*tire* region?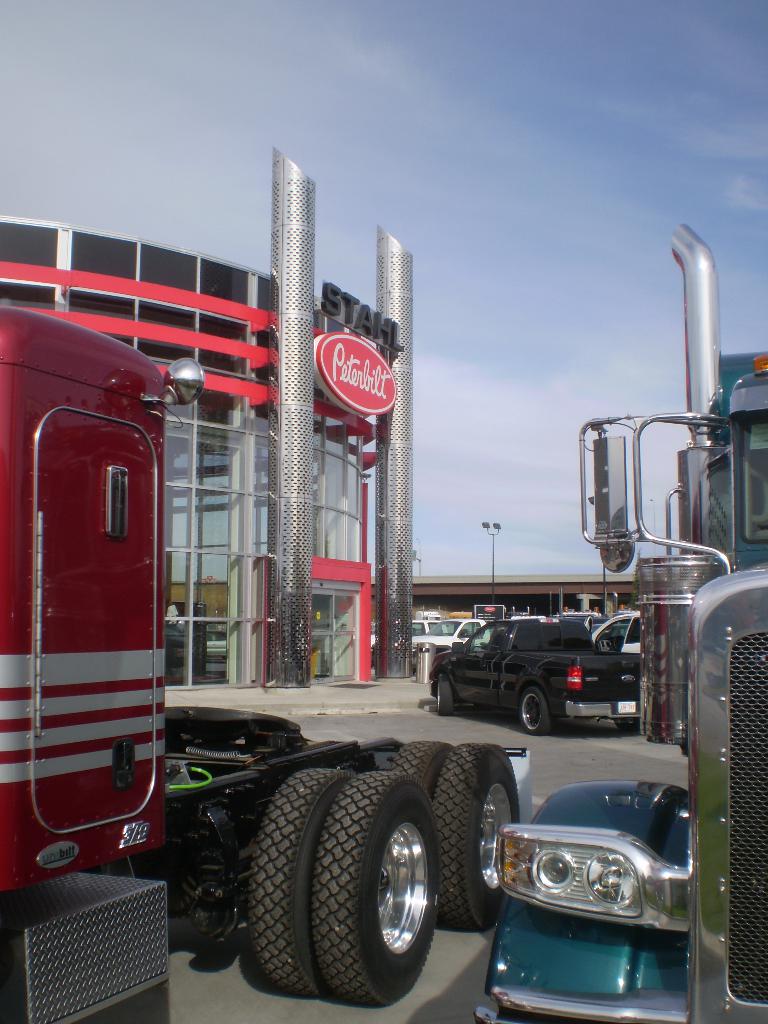
391, 736, 458, 801
